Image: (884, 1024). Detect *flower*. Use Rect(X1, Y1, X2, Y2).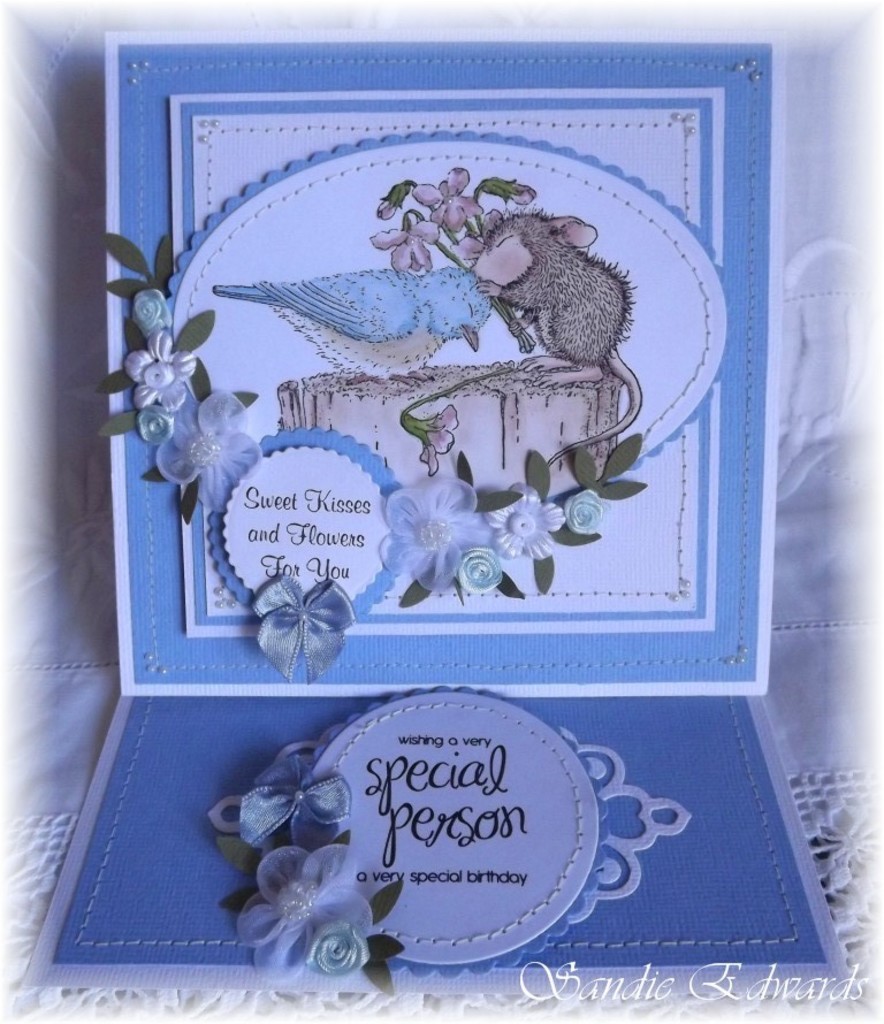
Rect(227, 854, 378, 984).
